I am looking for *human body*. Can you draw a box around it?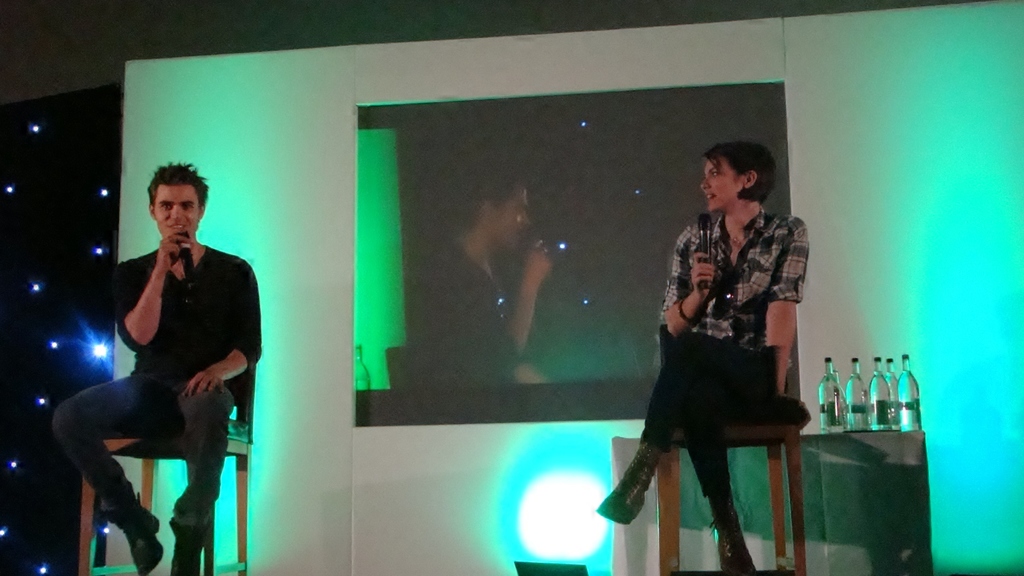
Sure, the bounding box is <region>100, 159, 259, 572</region>.
